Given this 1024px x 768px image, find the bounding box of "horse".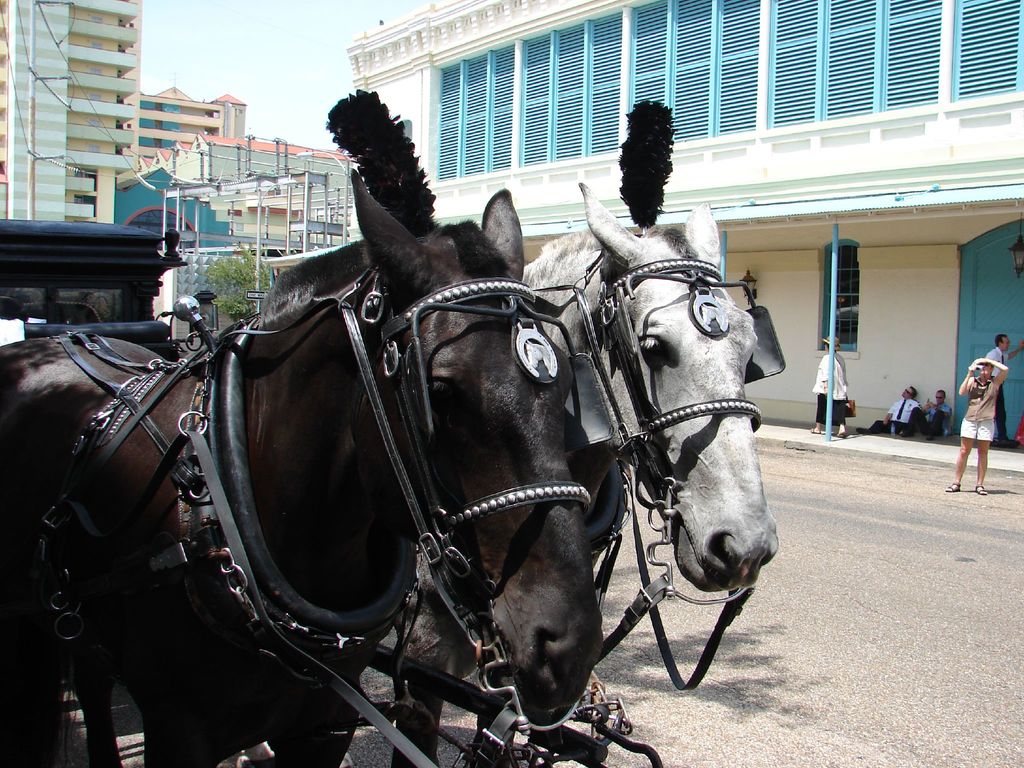
391/179/780/767.
